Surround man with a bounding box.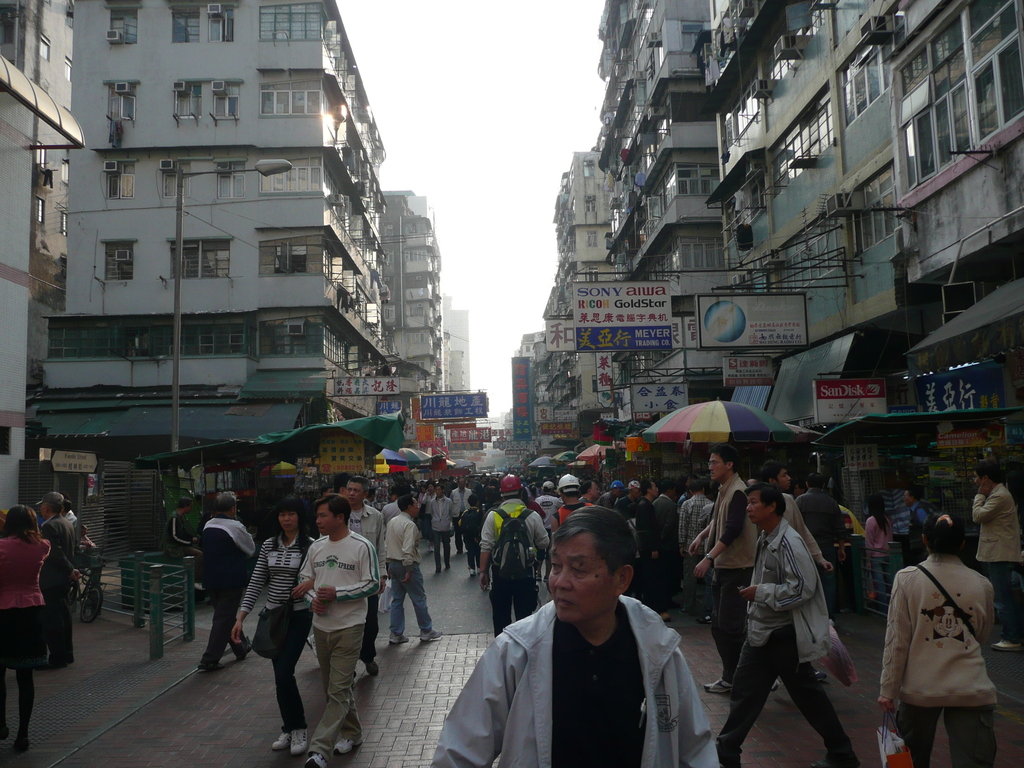
{"x1": 479, "y1": 474, "x2": 557, "y2": 641}.
